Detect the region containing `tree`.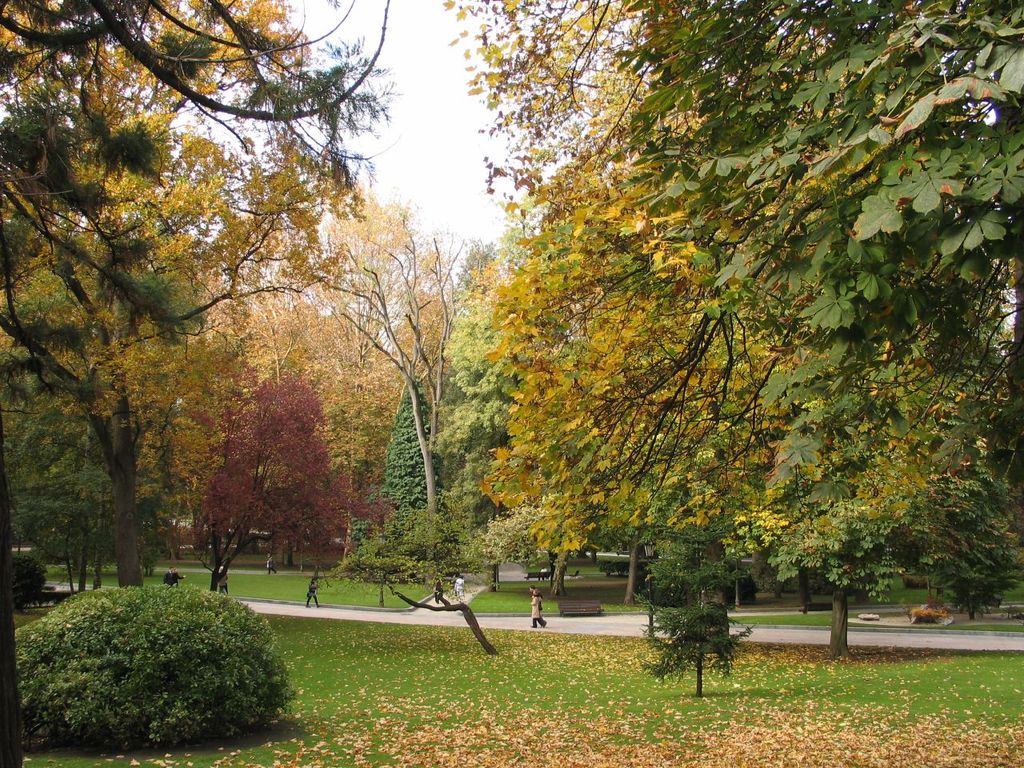
(x1=380, y1=22, x2=1002, y2=648).
